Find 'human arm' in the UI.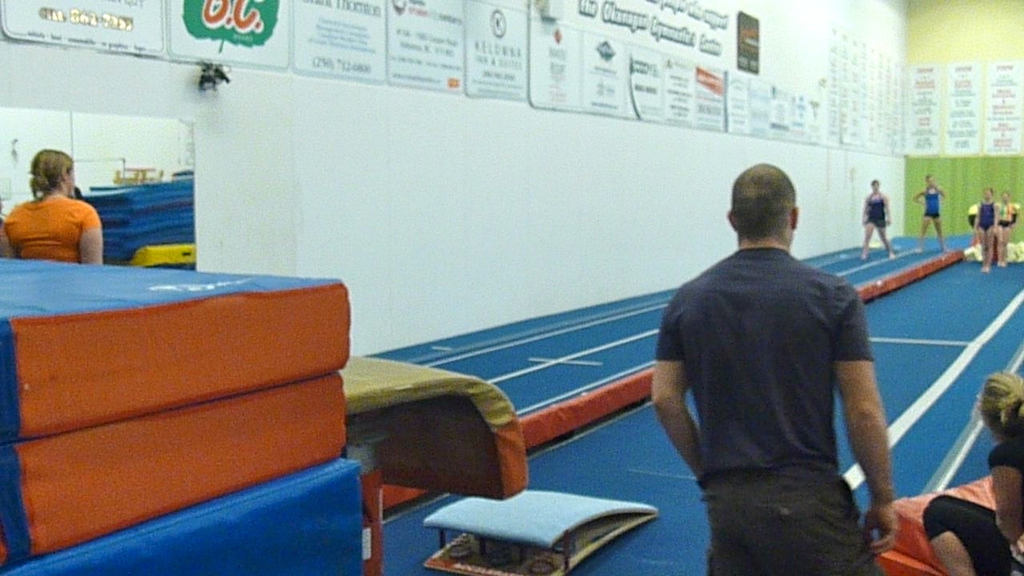
UI element at (left=826, top=295, right=903, bottom=552).
